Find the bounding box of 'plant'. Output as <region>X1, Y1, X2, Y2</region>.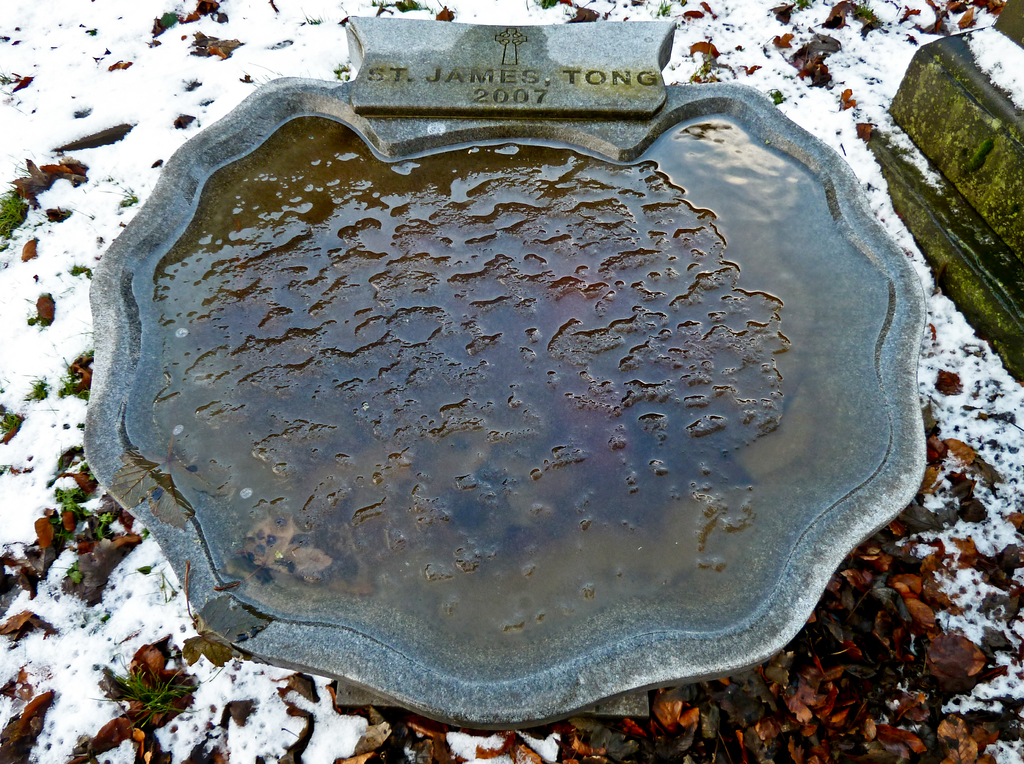
<region>152, 5, 179, 29</region>.
